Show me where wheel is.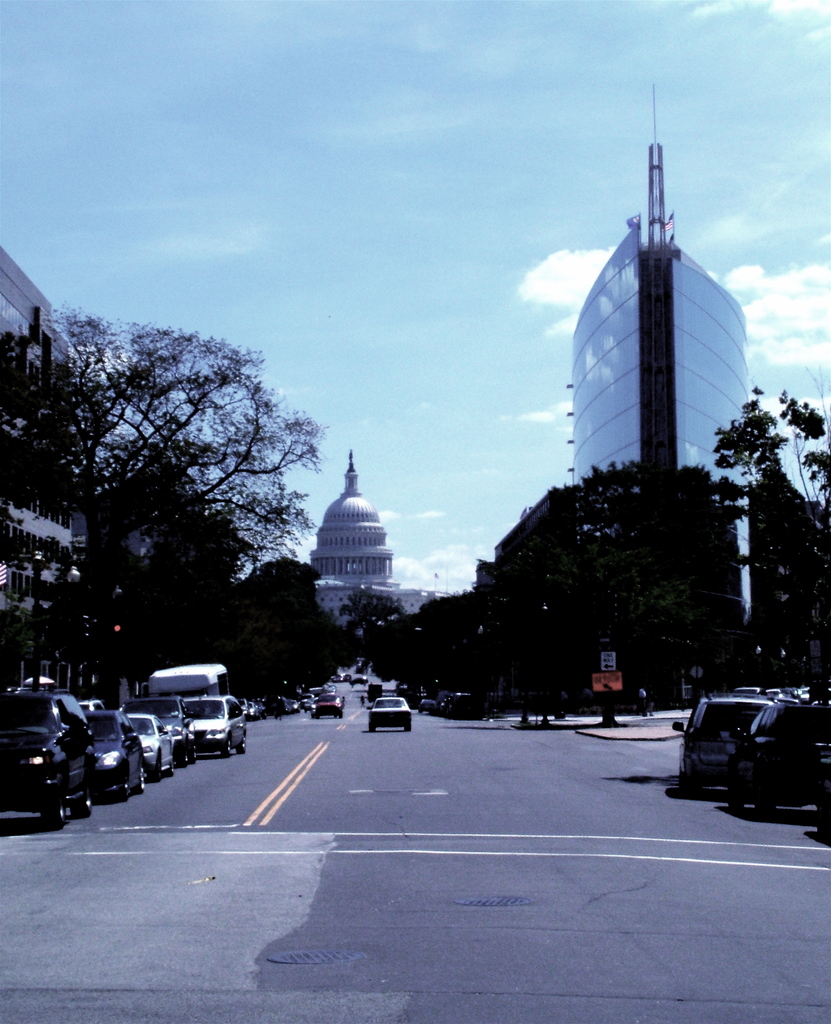
wheel is at crop(42, 802, 63, 828).
